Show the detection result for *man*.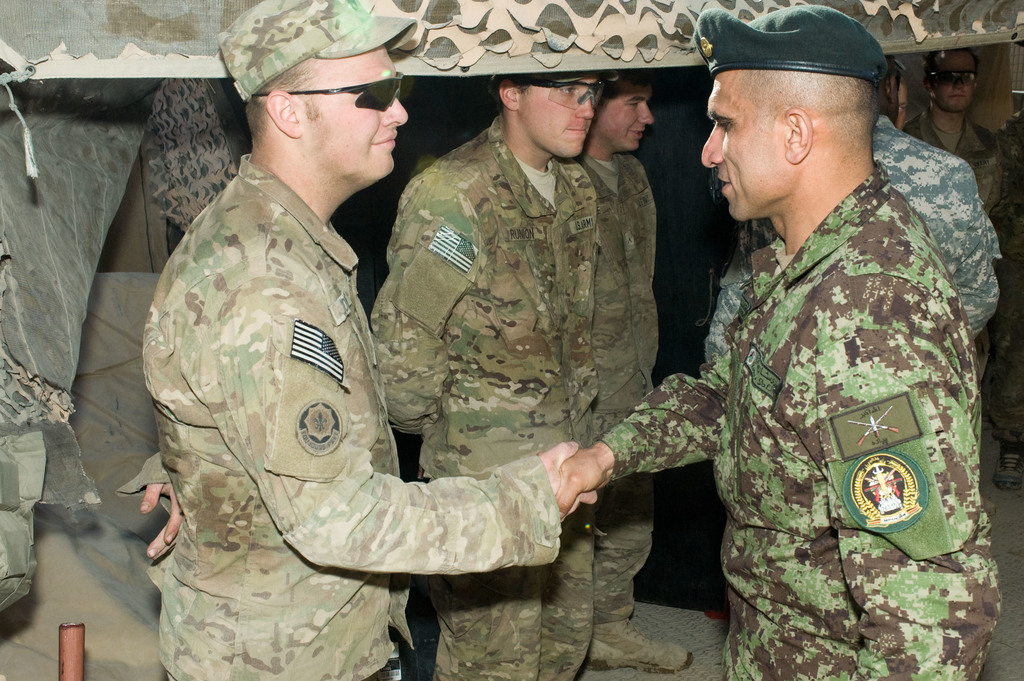
x1=369 y1=67 x2=621 y2=680.
